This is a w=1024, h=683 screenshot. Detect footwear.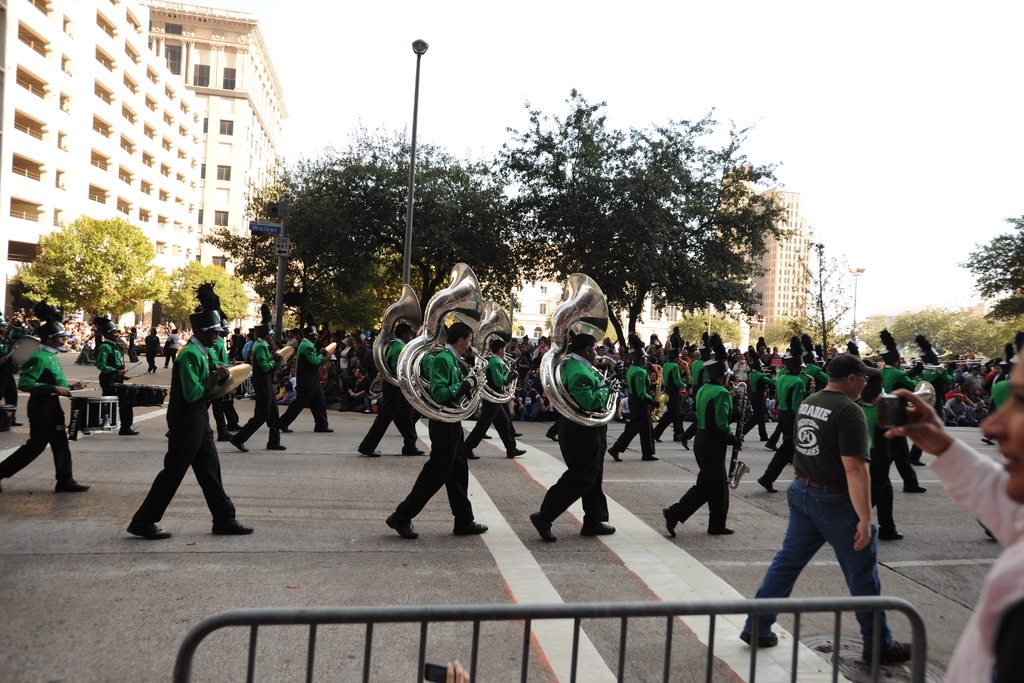
locate(225, 421, 244, 433).
